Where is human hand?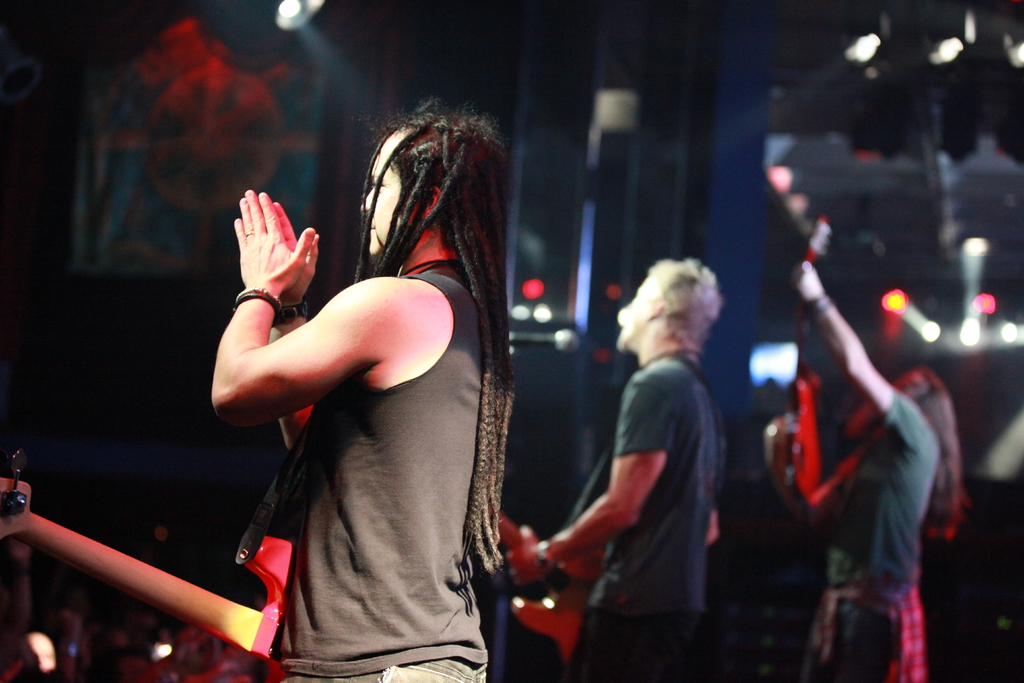
locate(788, 260, 826, 309).
